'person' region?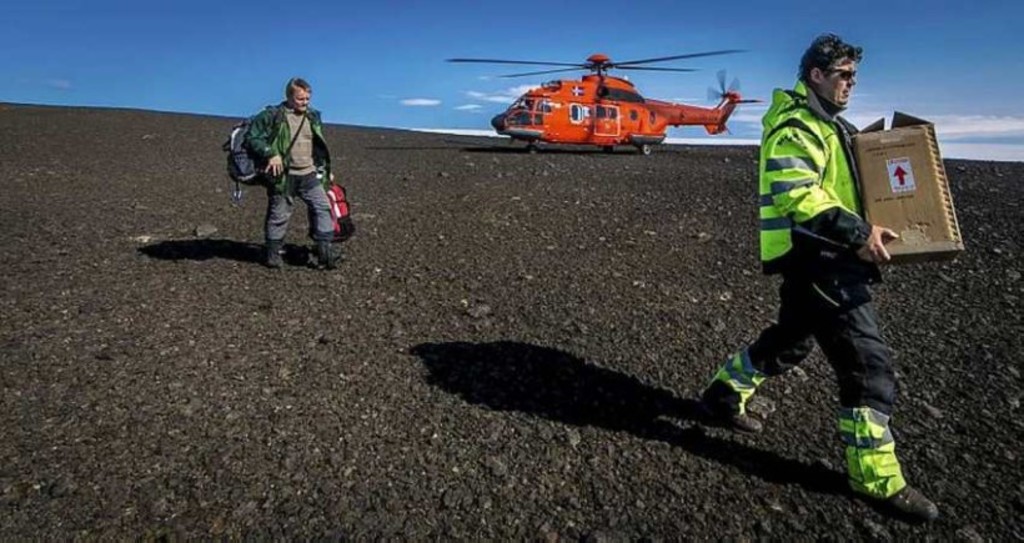
[704, 35, 937, 526]
